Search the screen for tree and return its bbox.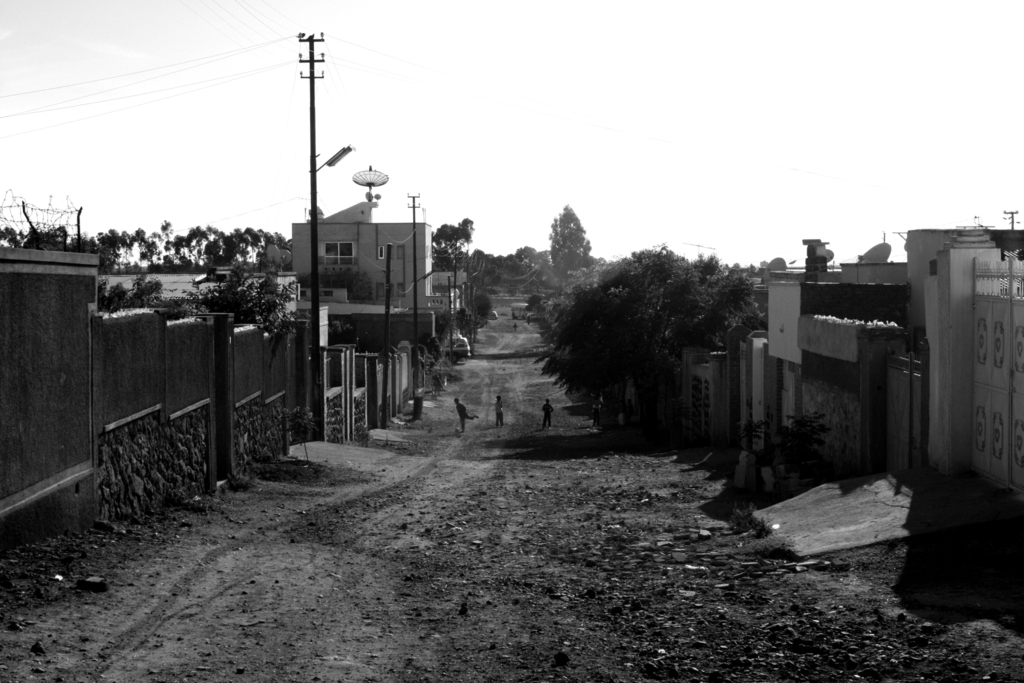
Found: <bbox>150, 217, 177, 267</bbox>.
